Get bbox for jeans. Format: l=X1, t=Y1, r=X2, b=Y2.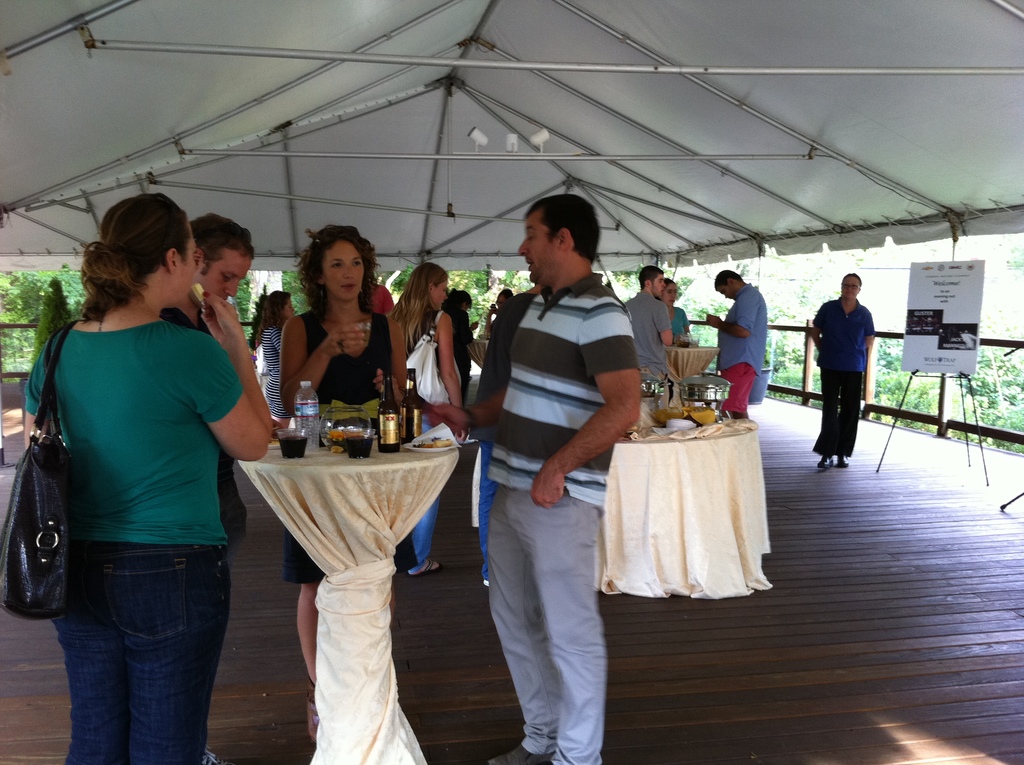
l=44, t=536, r=234, b=764.
